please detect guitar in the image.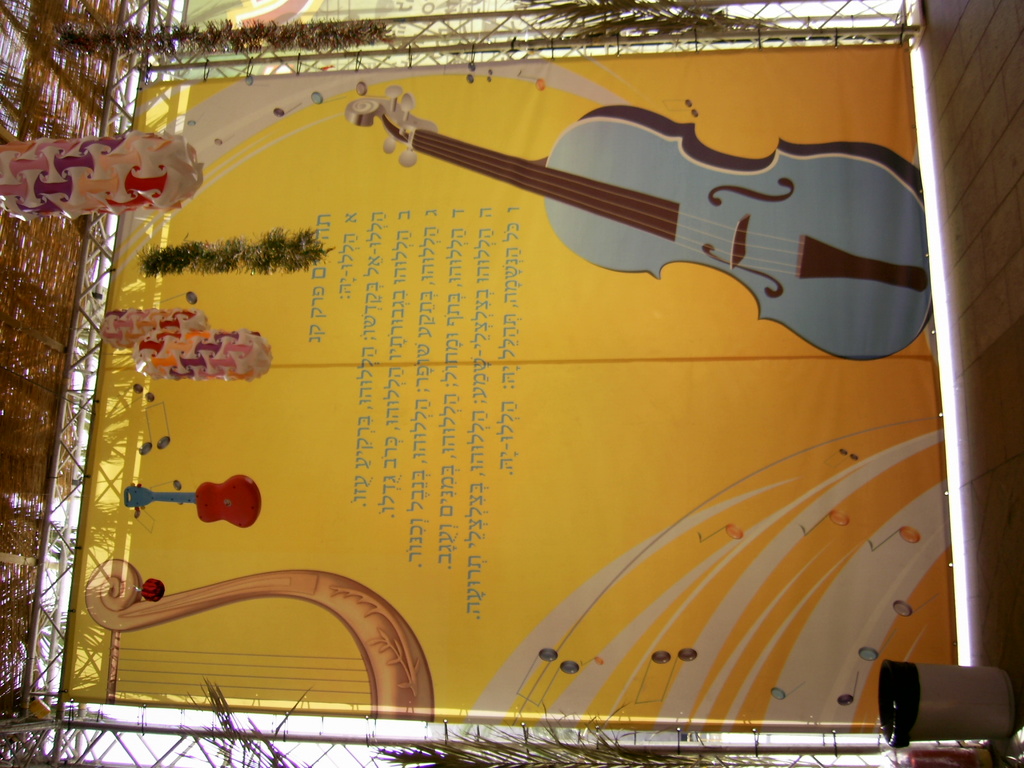
<region>357, 71, 933, 328</region>.
